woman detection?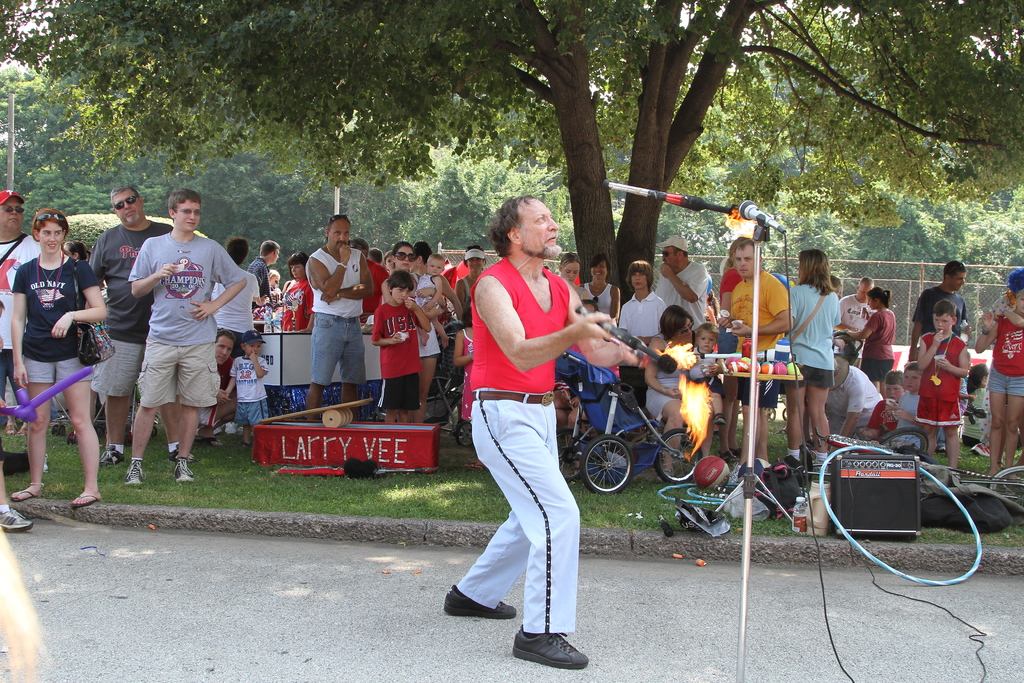
(967, 363, 991, 445)
